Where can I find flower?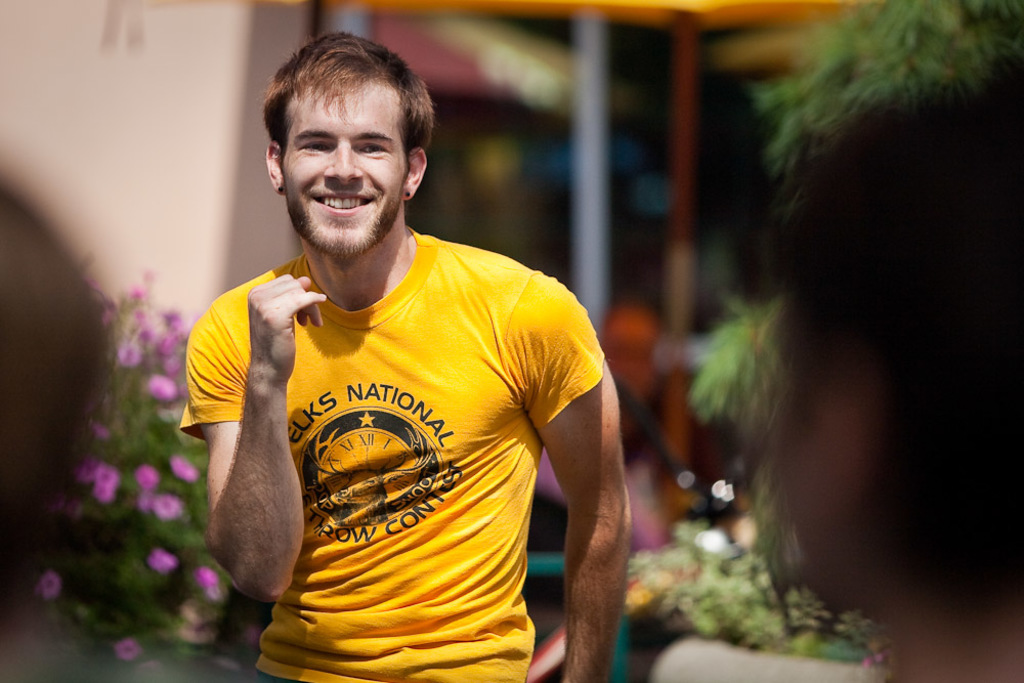
You can find it at select_region(38, 570, 60, 602).
